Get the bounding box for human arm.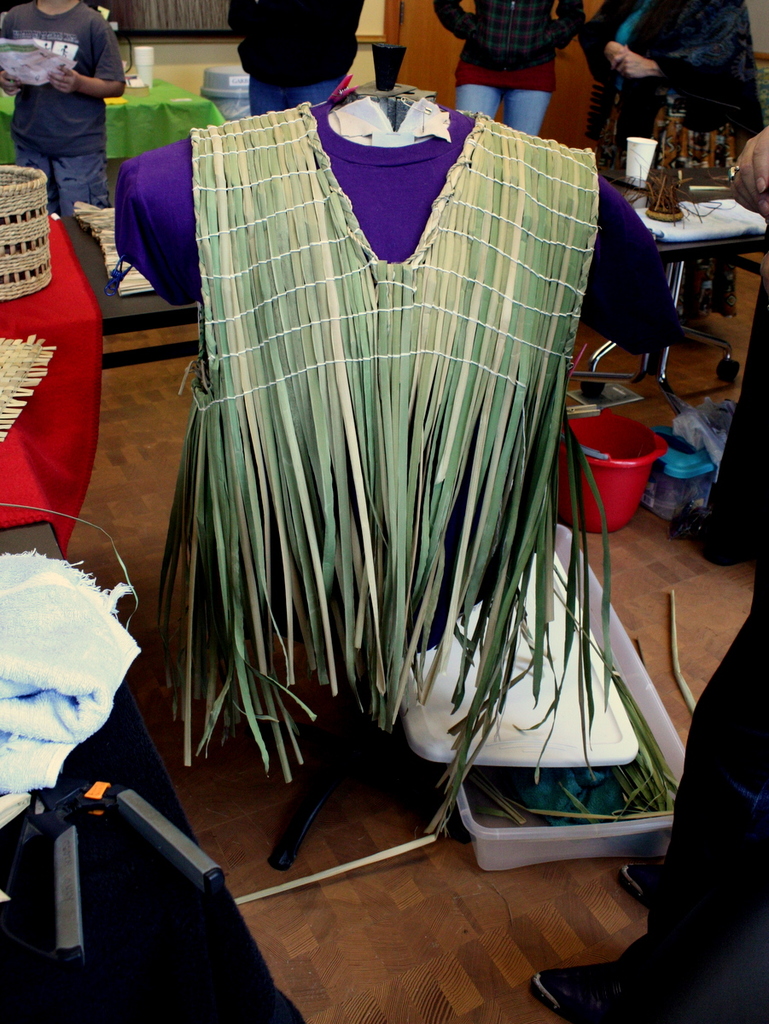
bbox(609, 9, 749, 80).
